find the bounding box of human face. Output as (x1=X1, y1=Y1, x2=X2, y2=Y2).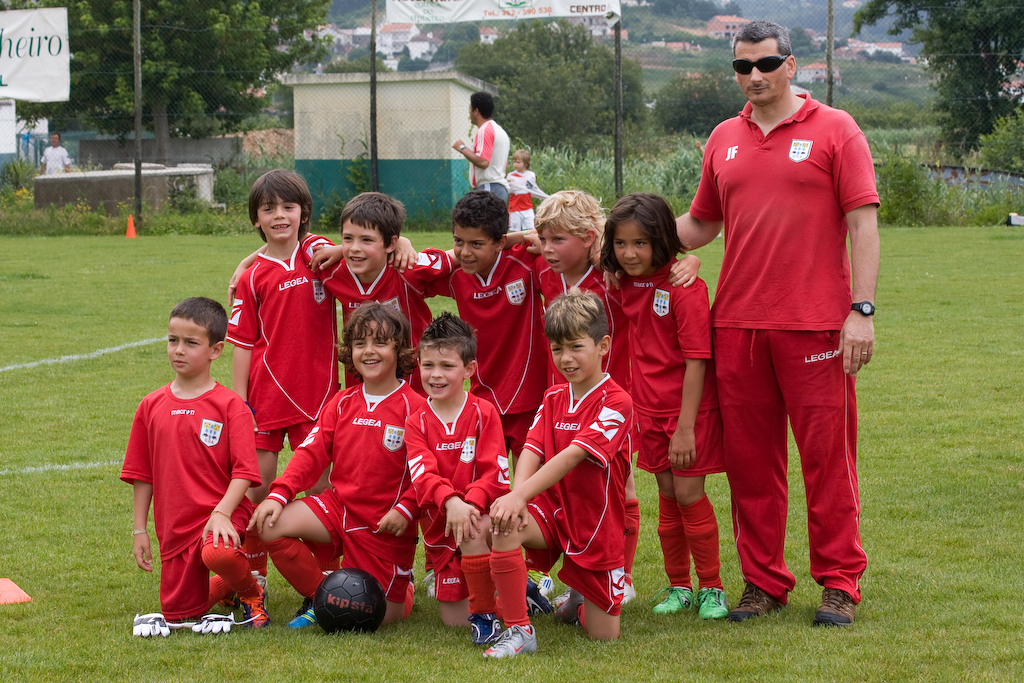
(x1=734, y1=33, x2=796, y2=111).
